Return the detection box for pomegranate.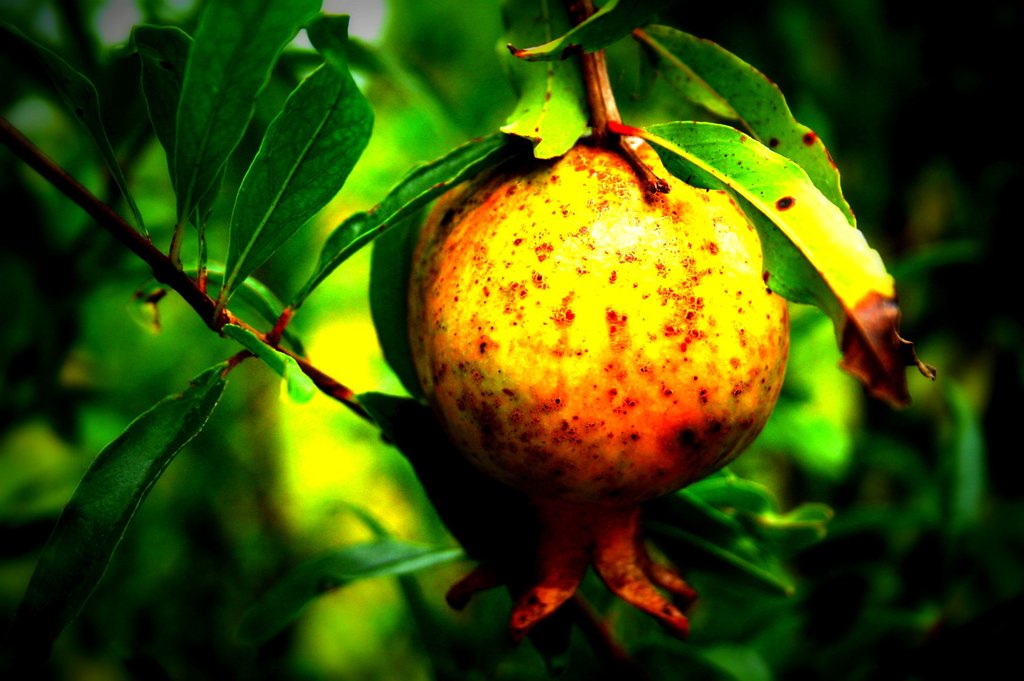
<bbox>408, 125, 792, 632</bbox>.
